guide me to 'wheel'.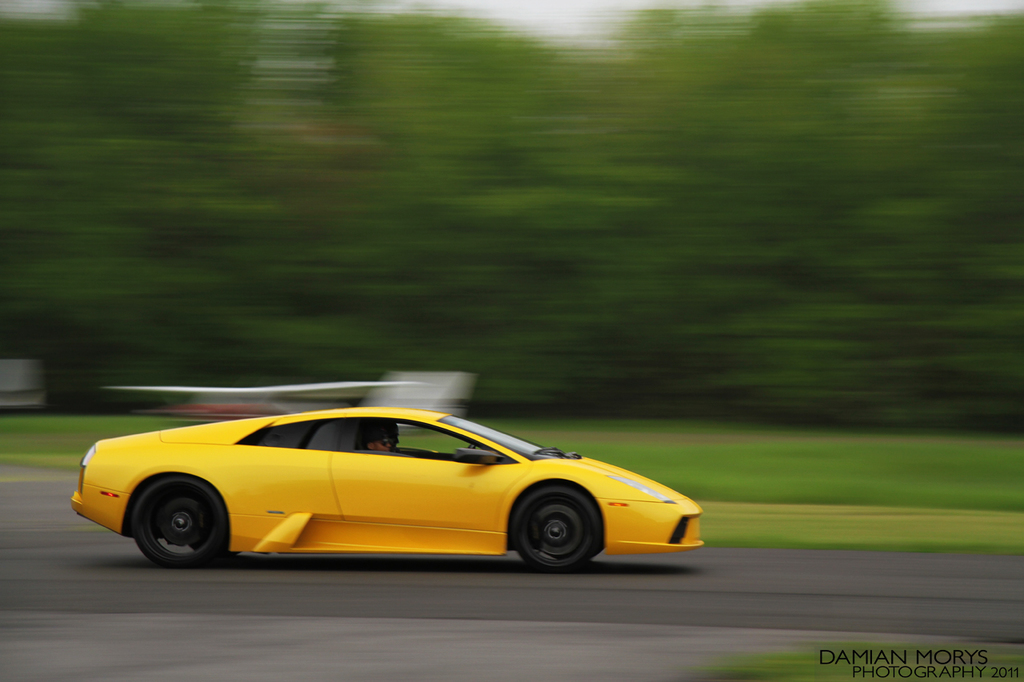
Guidance: left=130, top=474, right=231, bottom=568.
